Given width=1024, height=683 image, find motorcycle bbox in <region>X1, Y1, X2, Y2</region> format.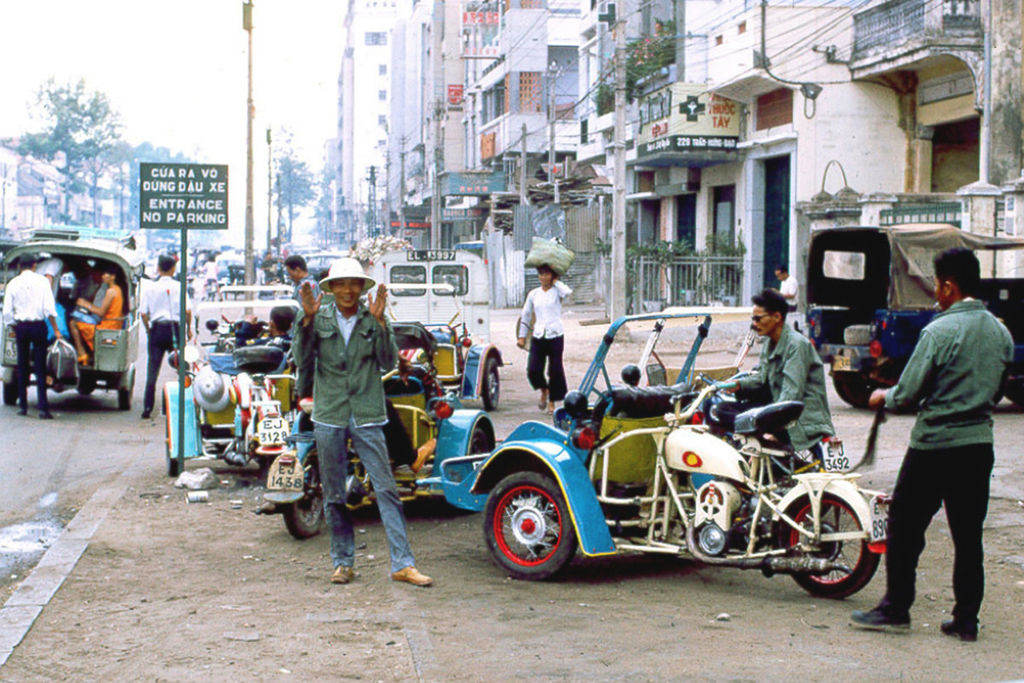
<region>588, 381, 890, 598</region>.
